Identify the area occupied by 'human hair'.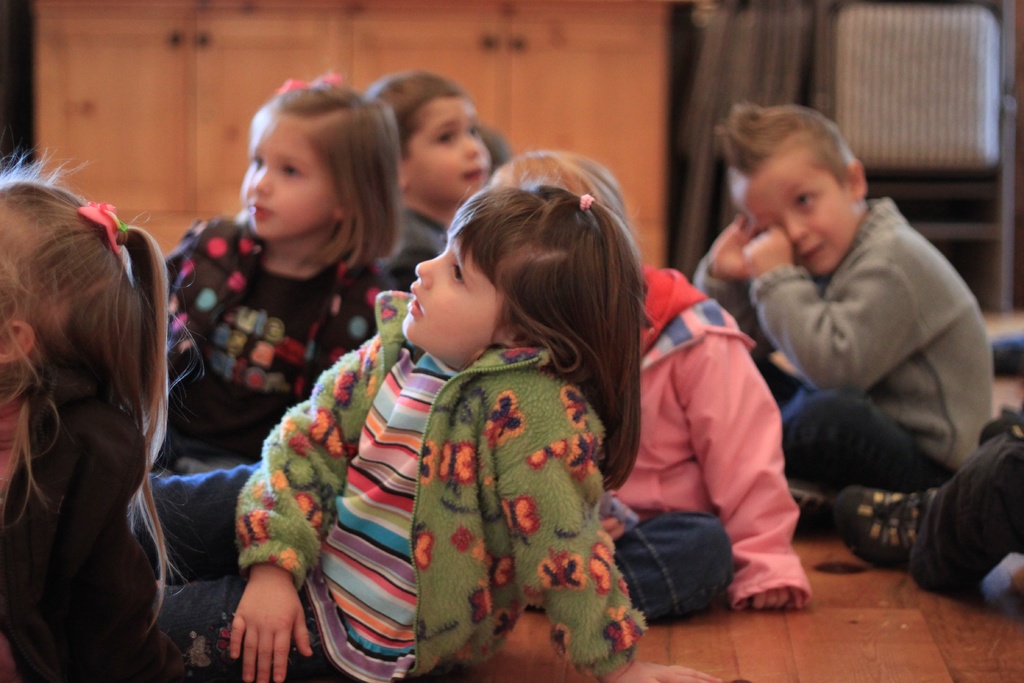
Area: locate(507, 154, 633, 234).
